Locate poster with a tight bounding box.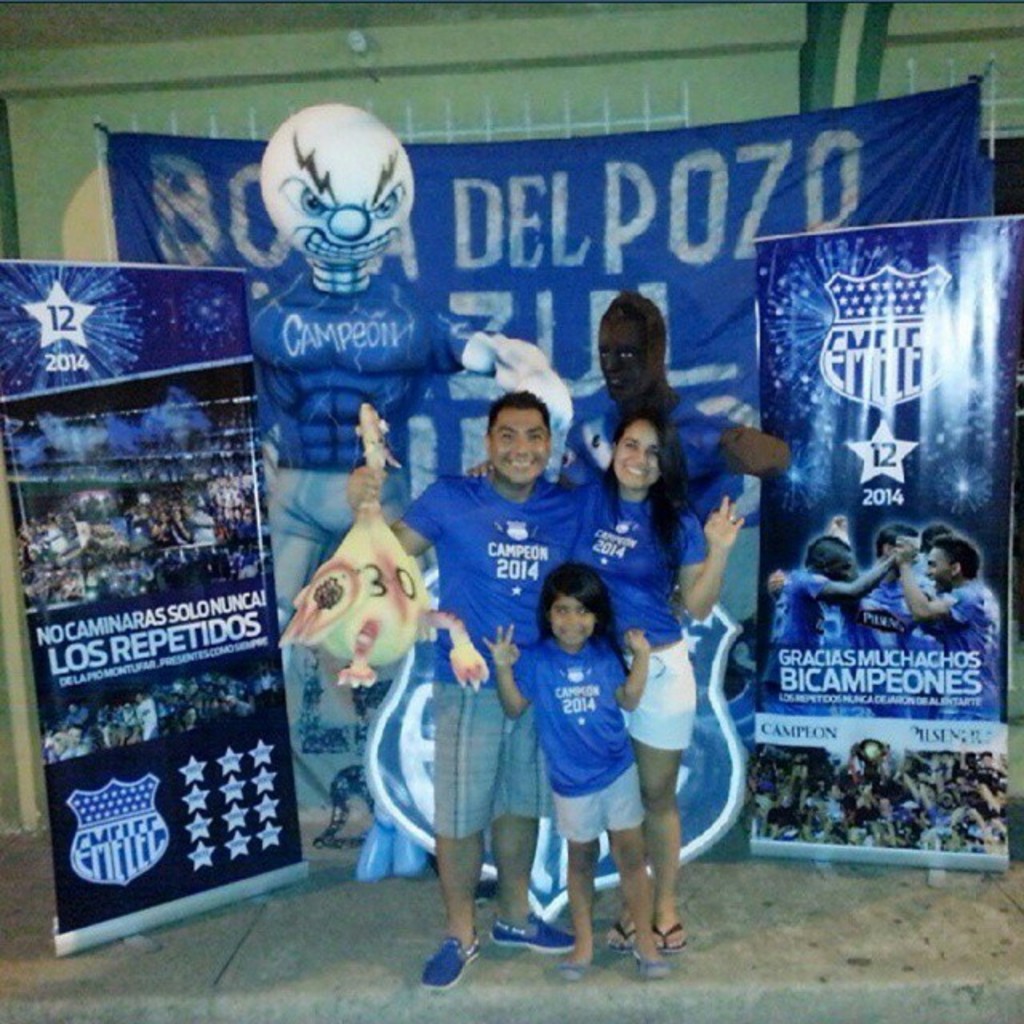
detection(747, 214, 1022, 861).
